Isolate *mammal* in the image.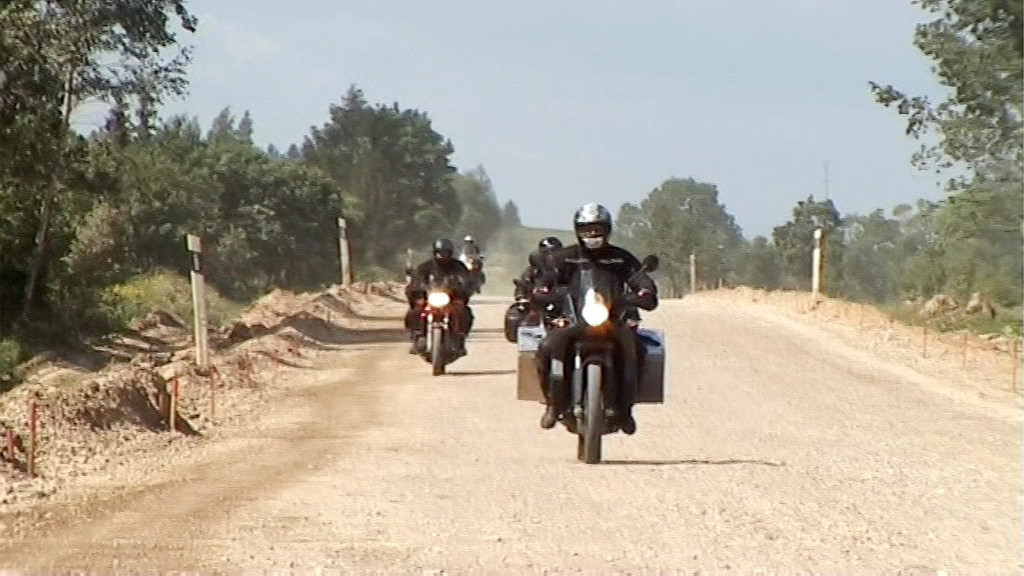
Isolated region: box(528, 234, 563, 294).
